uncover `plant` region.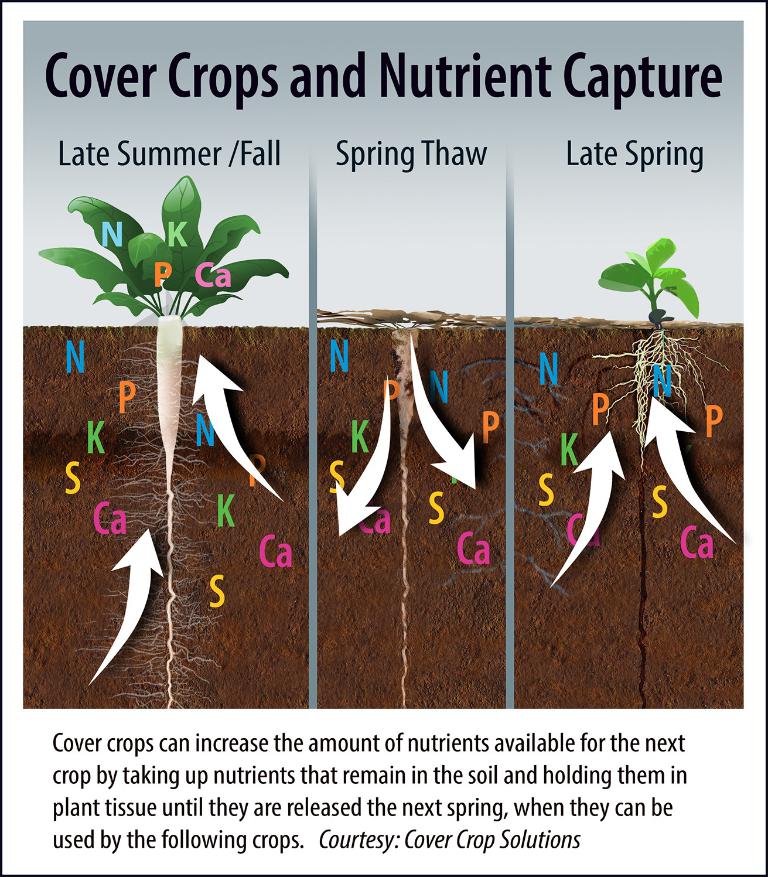
Uncovered: 593,235,729,472.
